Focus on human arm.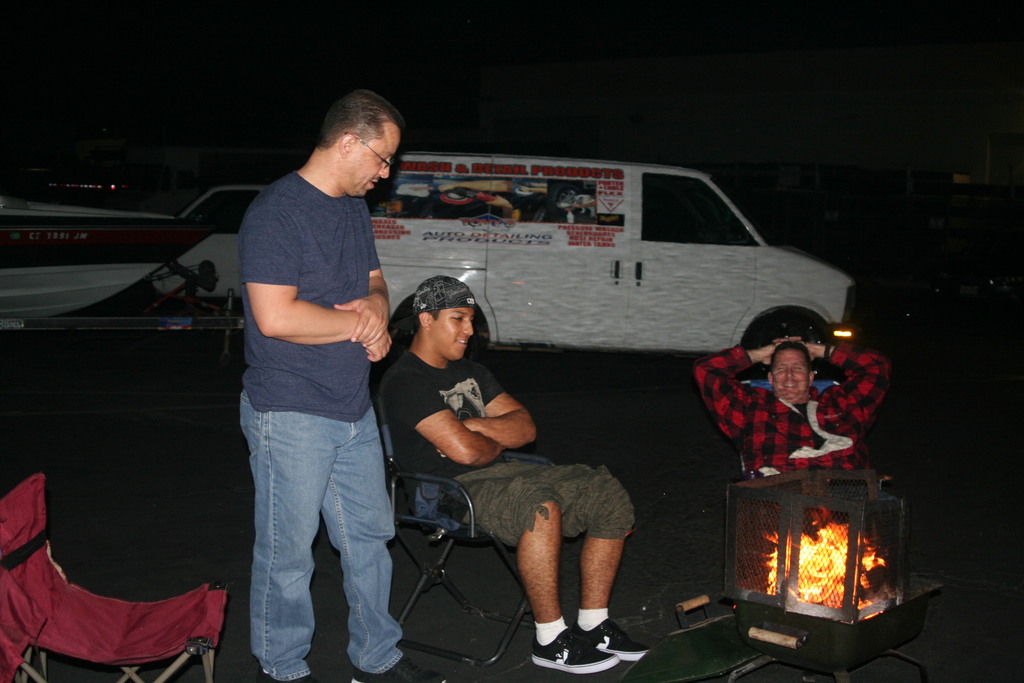
Focused at (x1=789, y1=331, x2=893, y2=431).
